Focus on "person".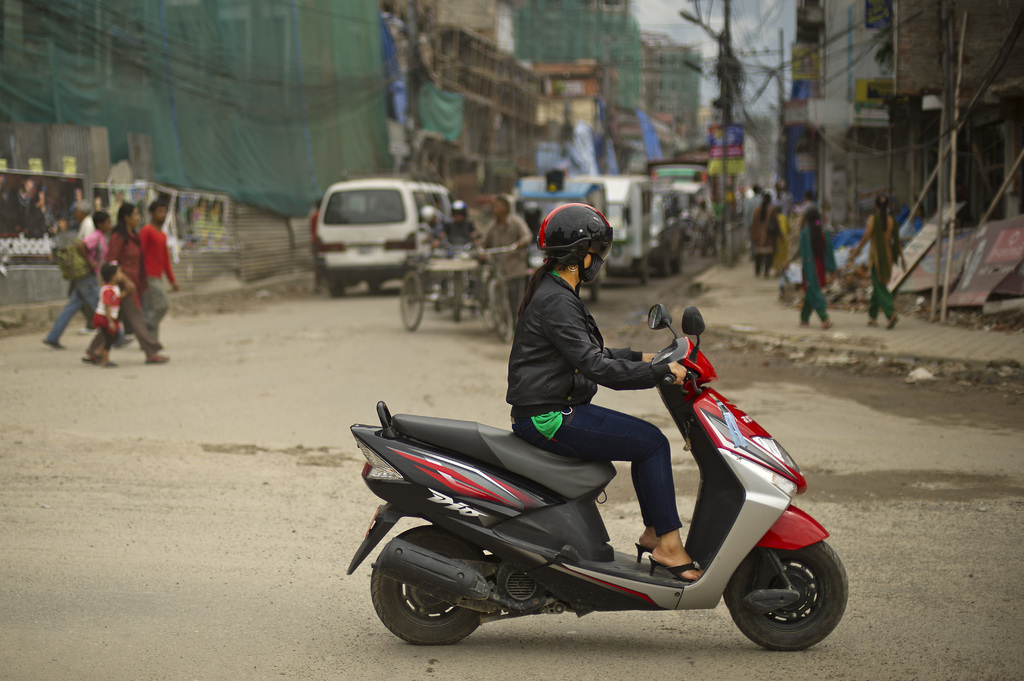
Focused at rect(79, 198, 177, 363).
